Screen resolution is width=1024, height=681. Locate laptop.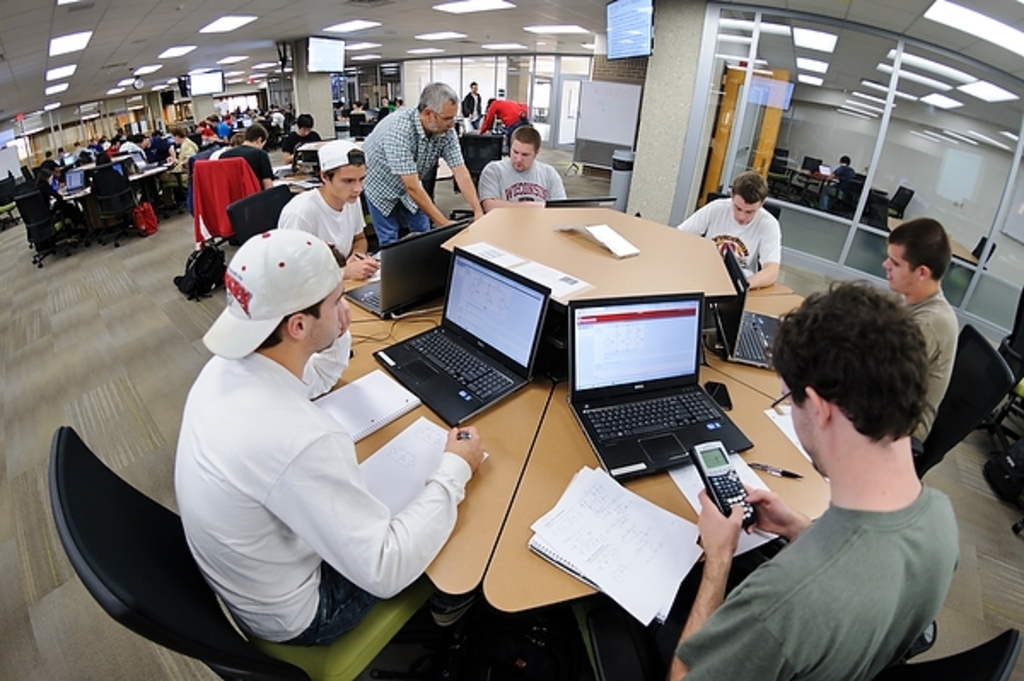
bbox=(372, 247, 551, 428).
